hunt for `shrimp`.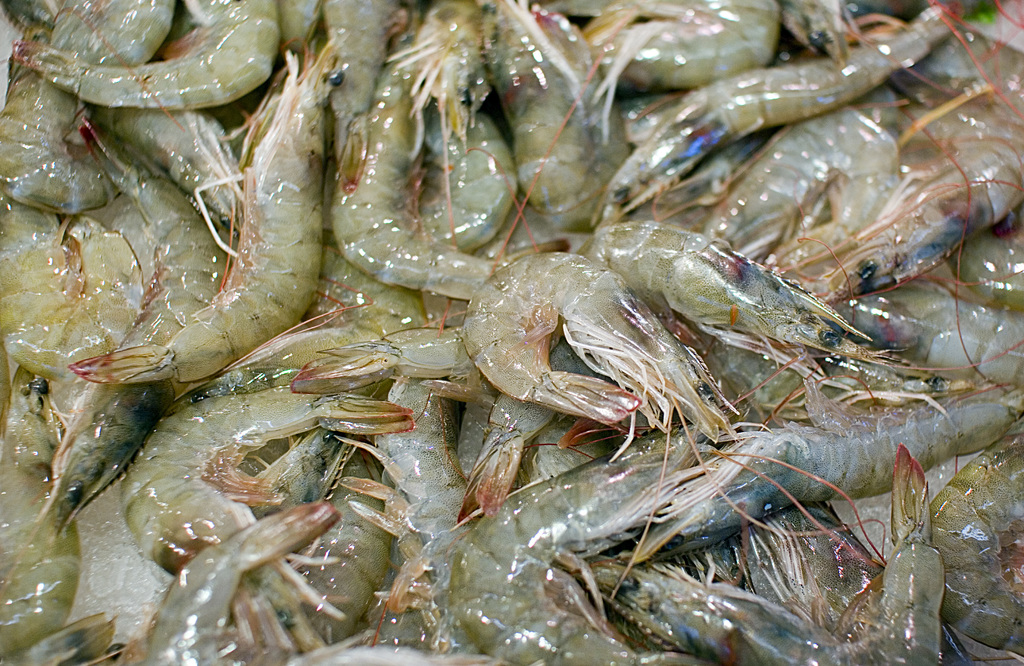
Hunted down at [left=243, top=447, right=391, bottom=658].
